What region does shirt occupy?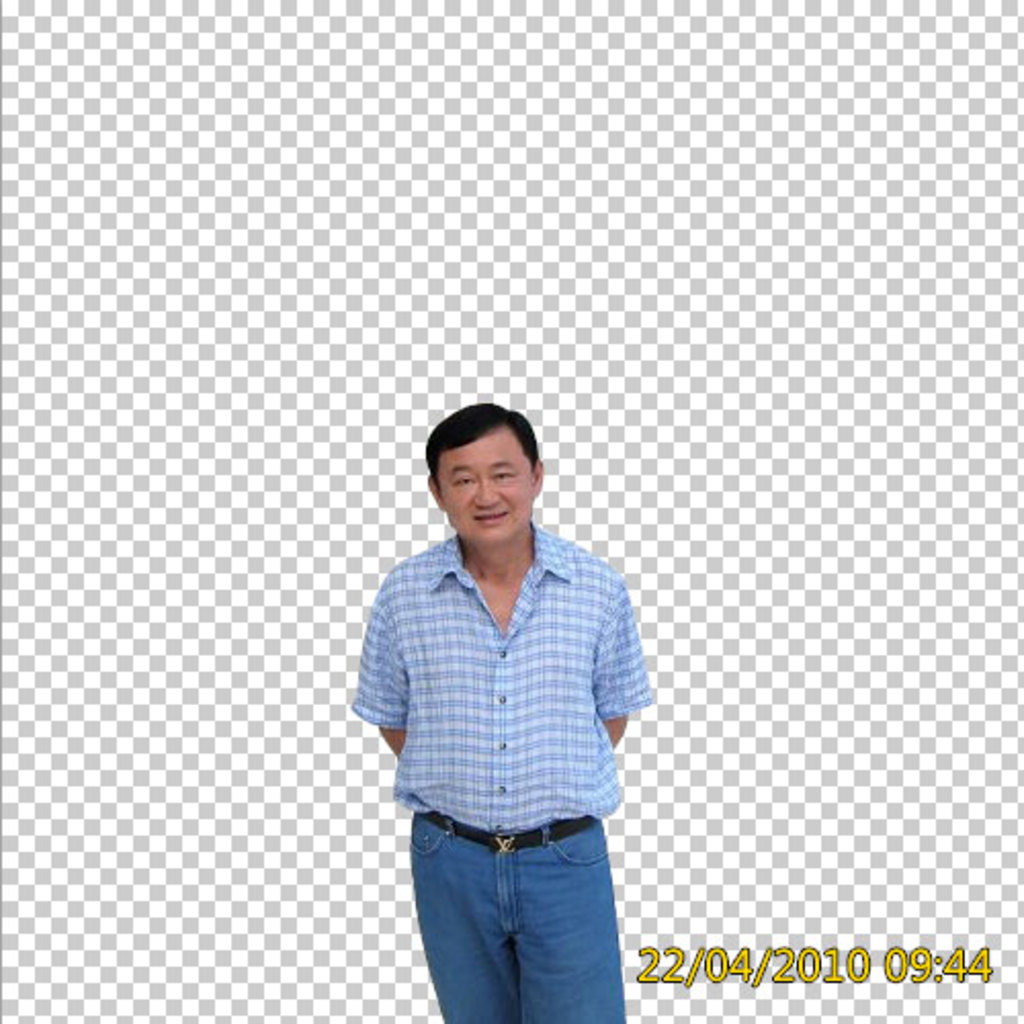
bbox(348, 535, 657, 836).
